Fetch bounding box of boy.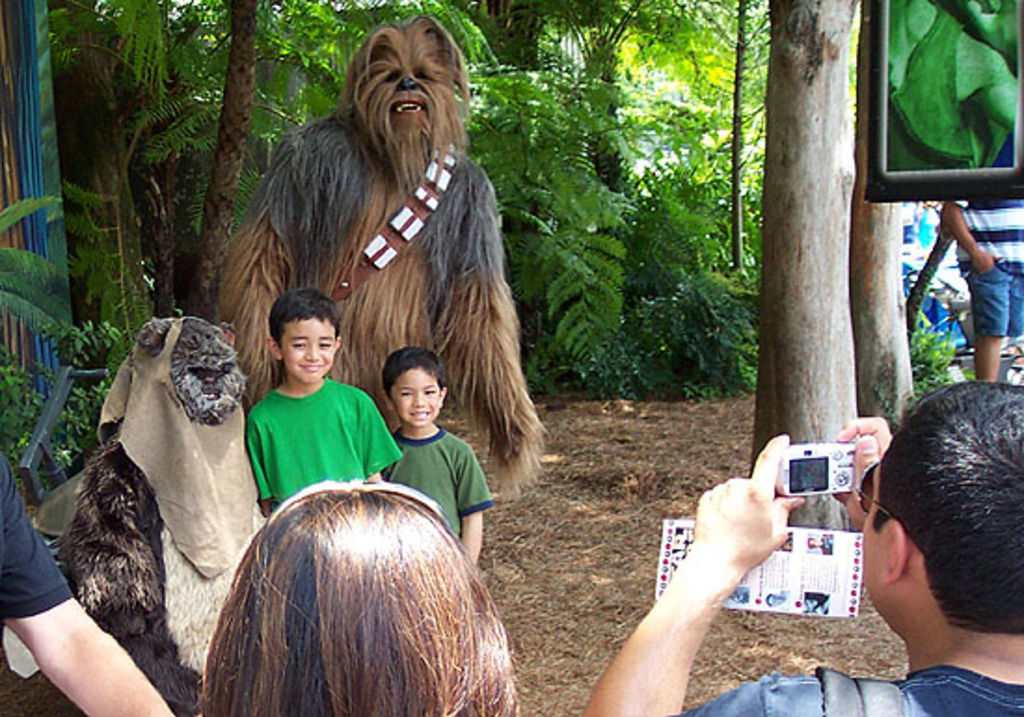
Bbox: [222, 291, 387, 525].
